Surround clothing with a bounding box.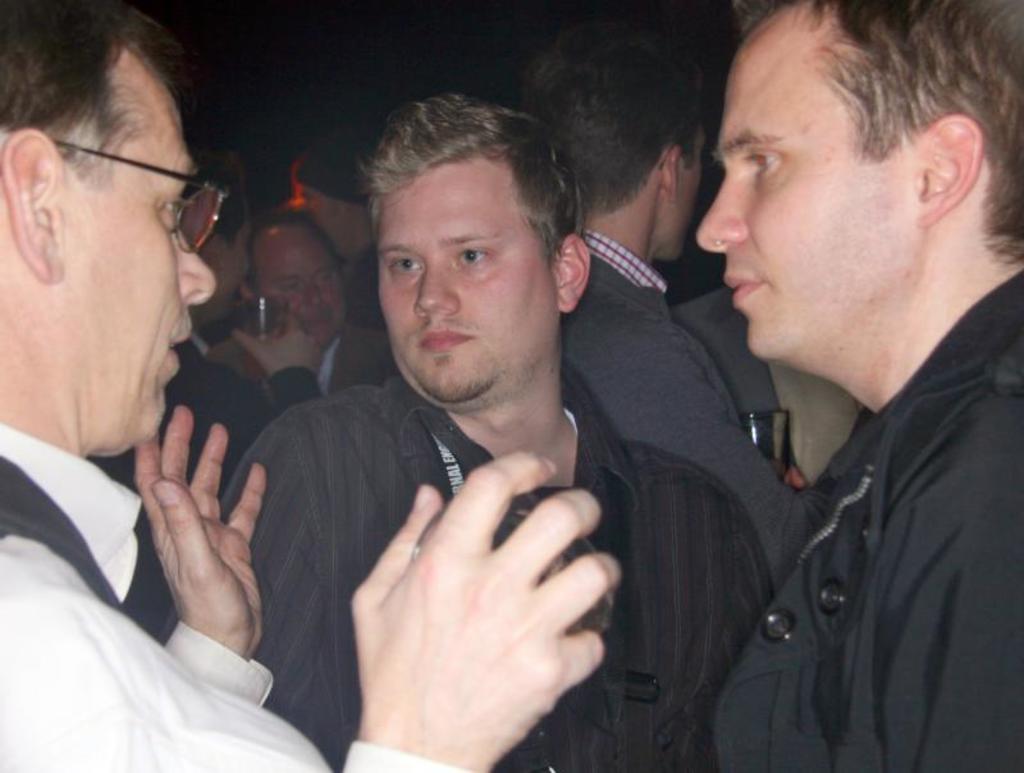
662 216 1011 772.
